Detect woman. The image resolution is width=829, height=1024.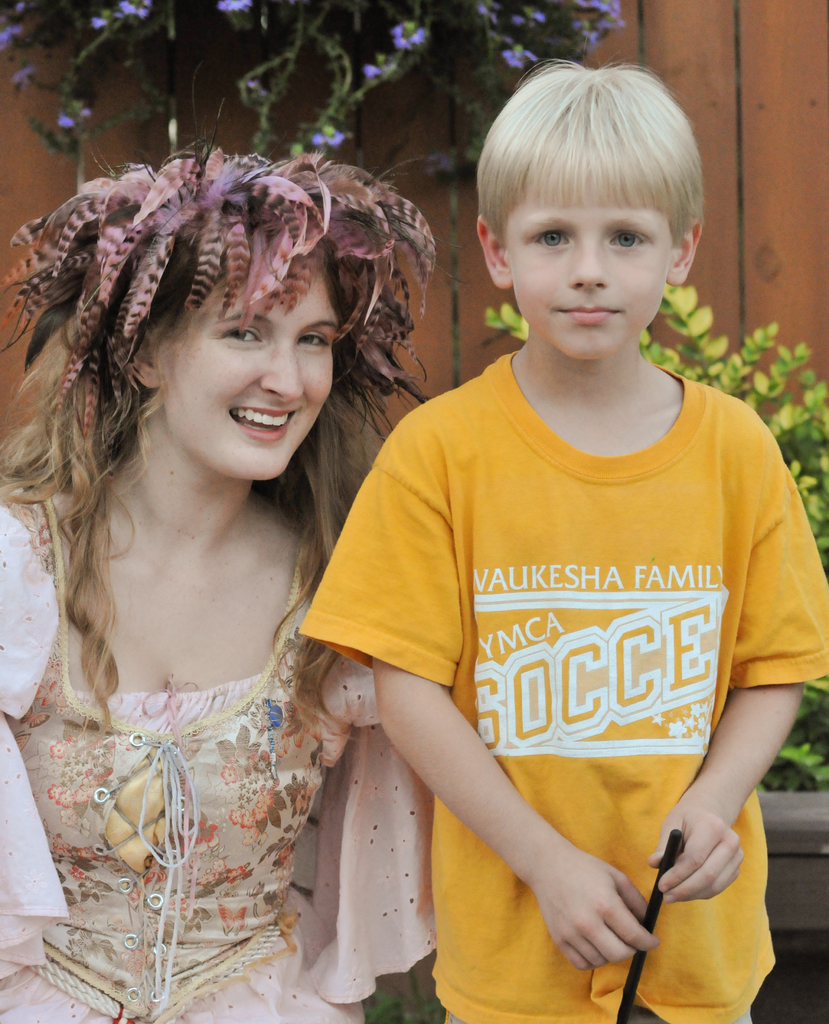
(0, 142, 468, 1023).
